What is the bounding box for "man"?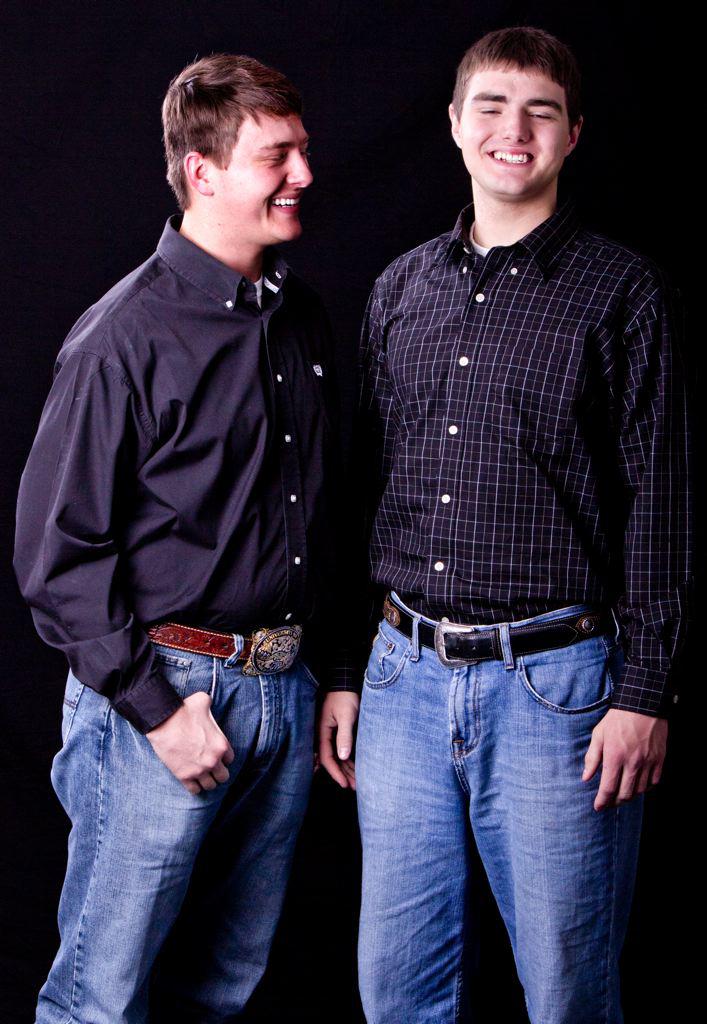
(x1=22, y1=46, x2=367, y2=1023).
